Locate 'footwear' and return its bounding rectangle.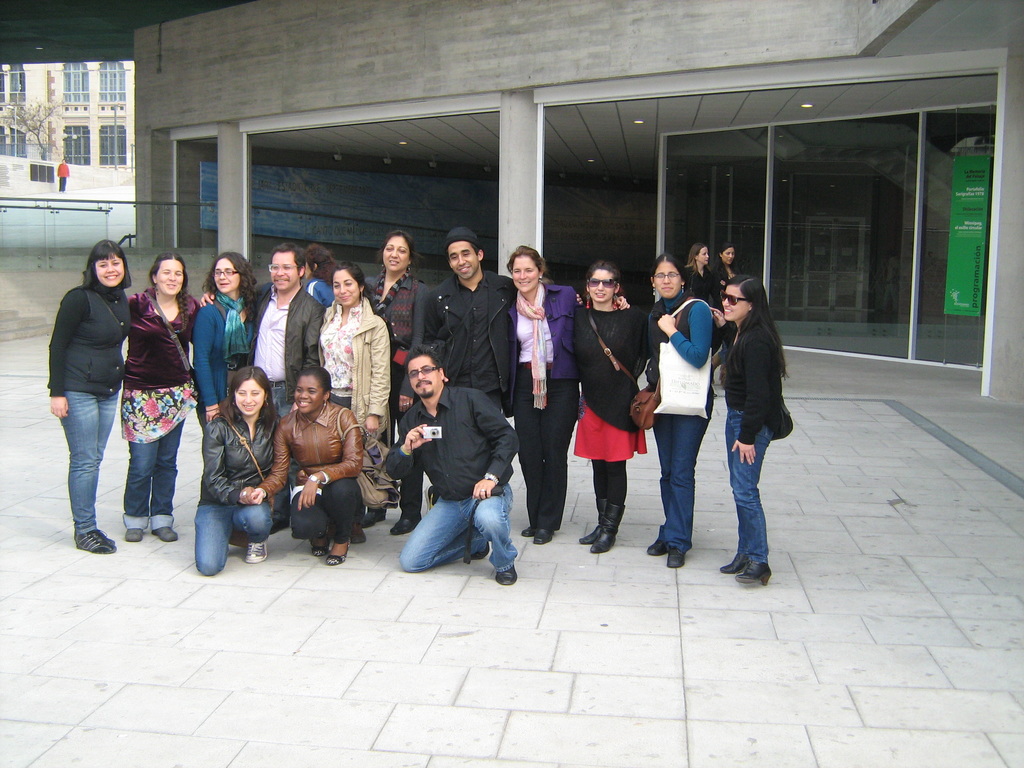
x1=390, y1=516, x2=419, y2=536.
